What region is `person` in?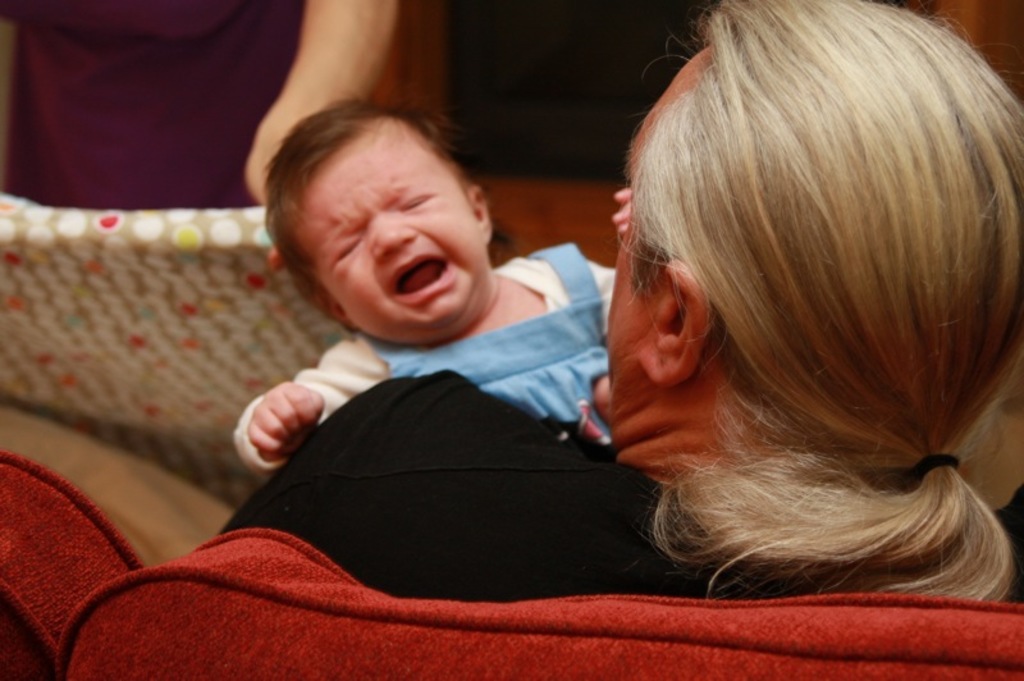
bbox=(232, 102, 634, 476).
